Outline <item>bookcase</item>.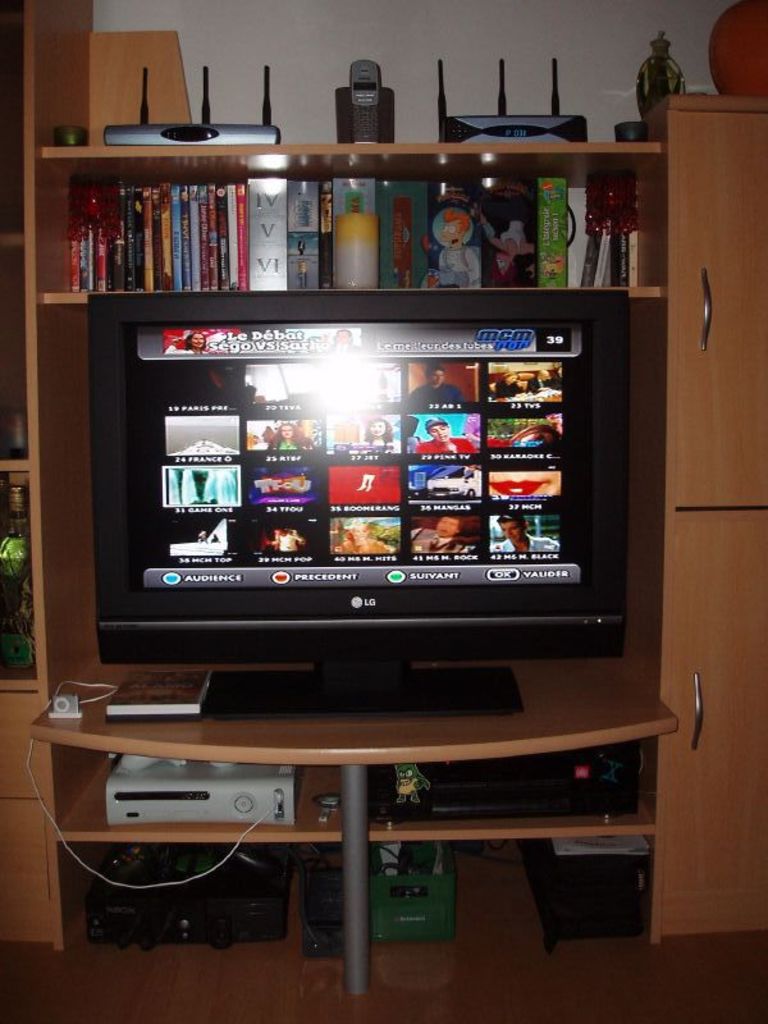
Outline: BBox(36, 138, 667, 308).
